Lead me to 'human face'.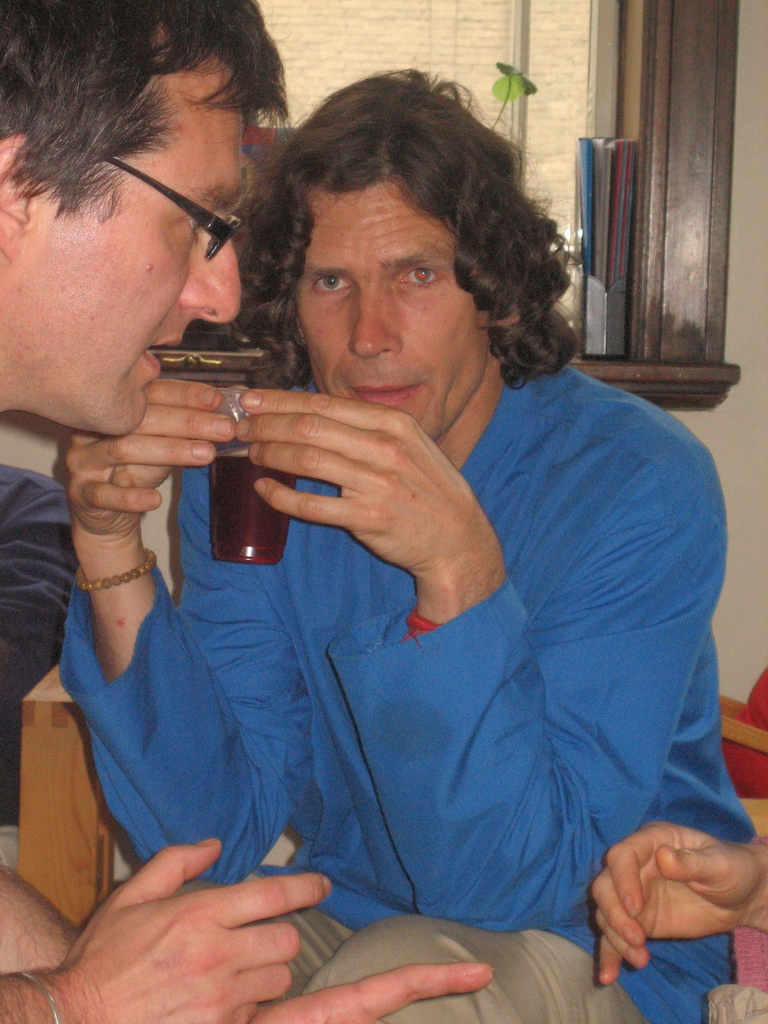
Lead to 298,193,476,442.
